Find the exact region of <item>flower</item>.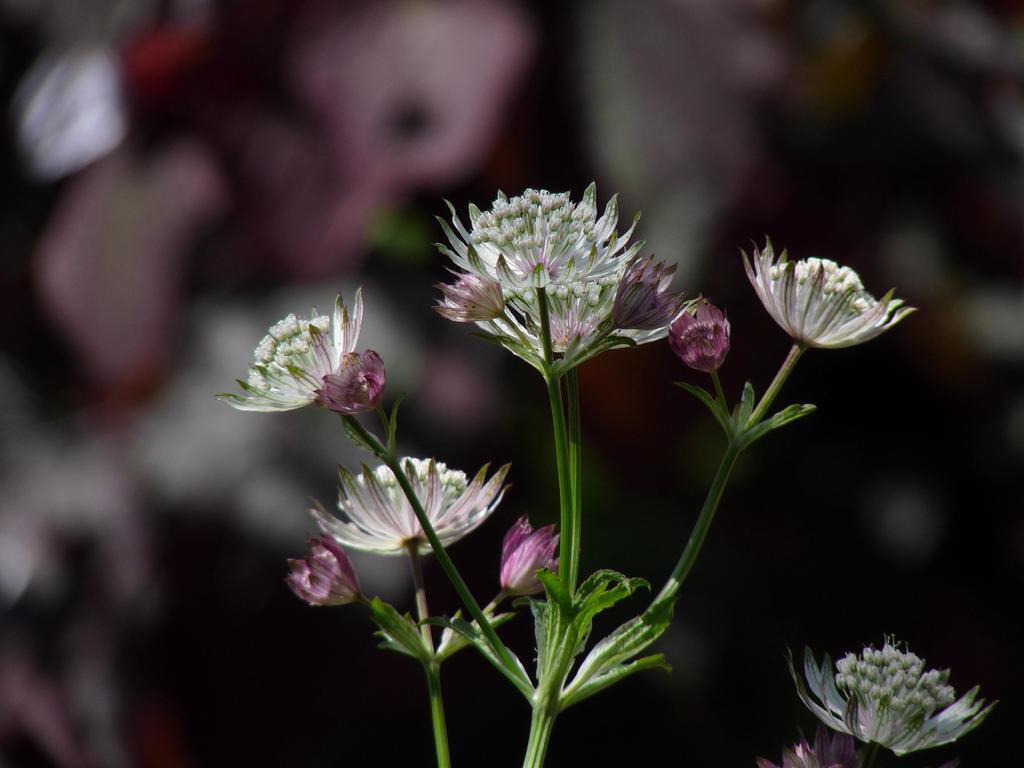
Exact region: Rect(216, 289, 363, 419).
